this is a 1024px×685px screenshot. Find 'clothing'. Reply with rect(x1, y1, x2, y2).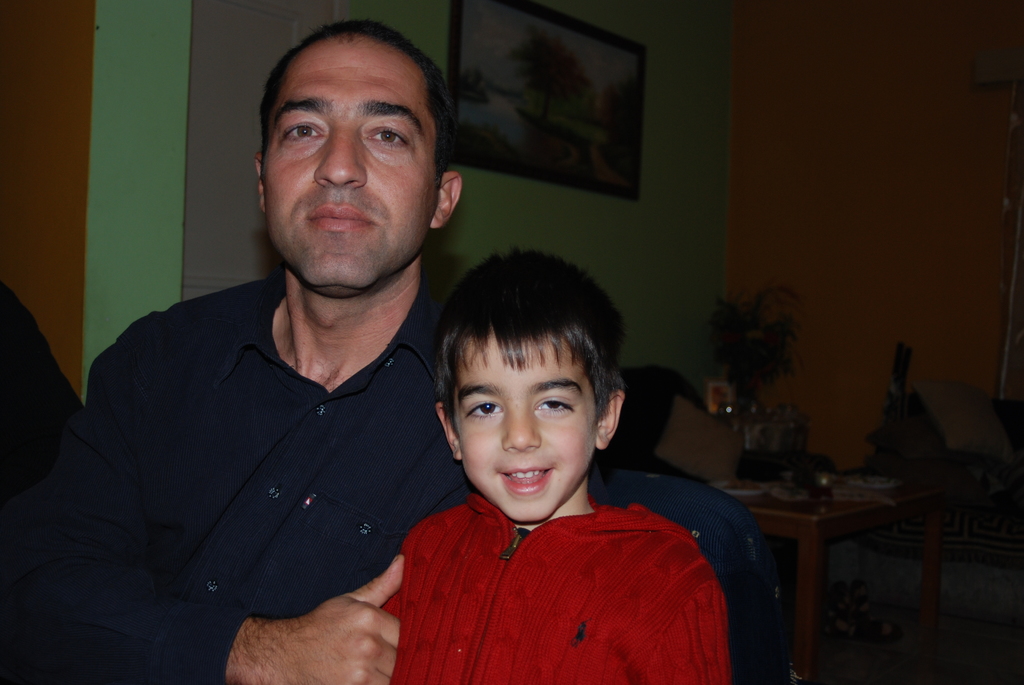
rect(359, 419, 759, 678).
